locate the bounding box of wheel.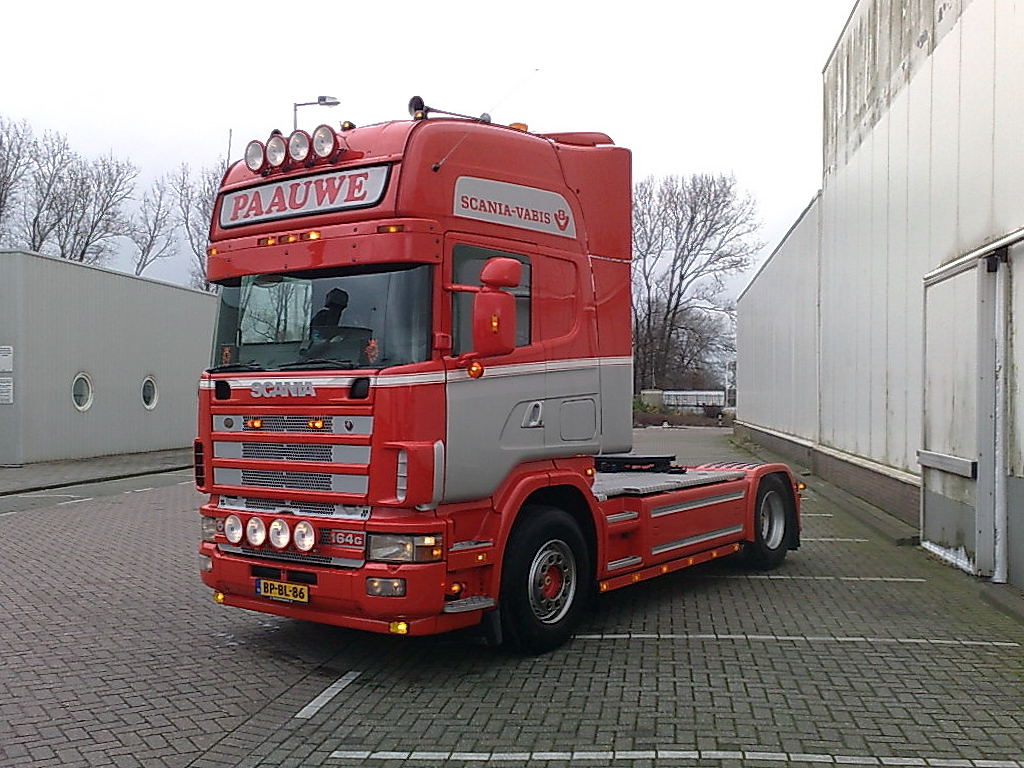
Bounding box: [x1=492, y1=511, x2=598, y2=645].
